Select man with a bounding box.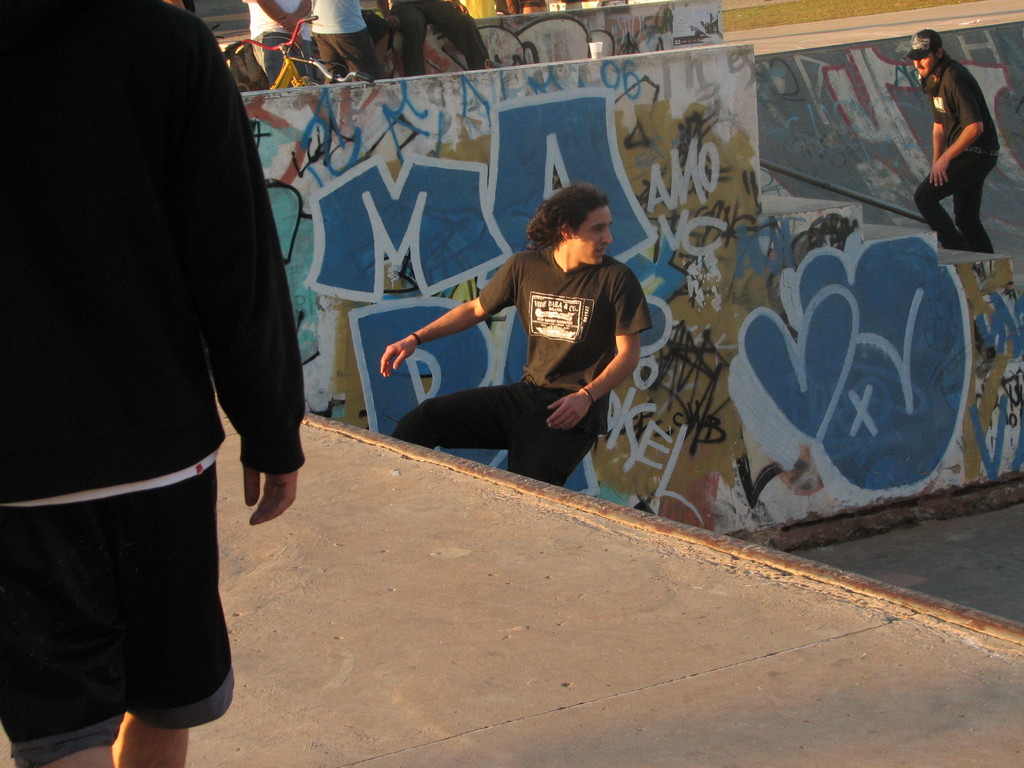
x1=369 y1=186 x2=644 y2=502.
